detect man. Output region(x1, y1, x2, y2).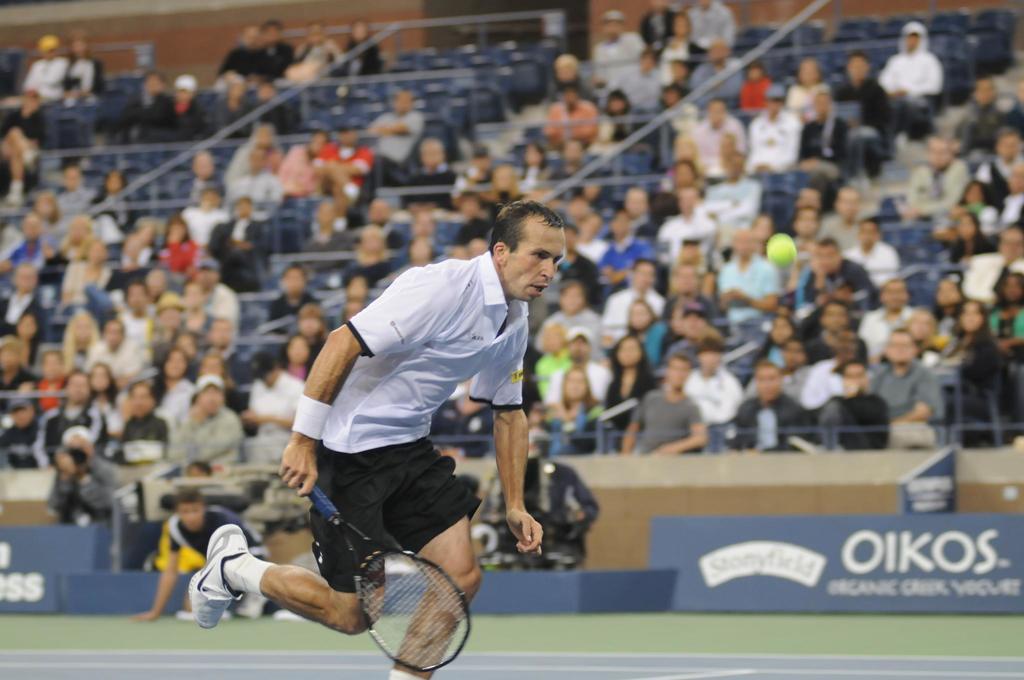
region(124, 487, 274, 629).
